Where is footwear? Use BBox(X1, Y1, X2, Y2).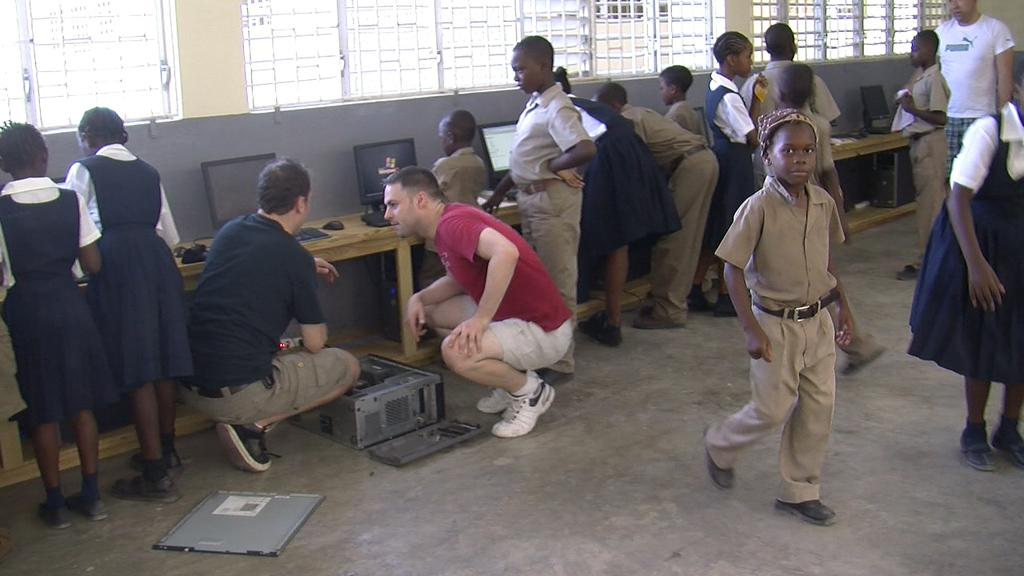
BBox(634, 309, 678, 326).
